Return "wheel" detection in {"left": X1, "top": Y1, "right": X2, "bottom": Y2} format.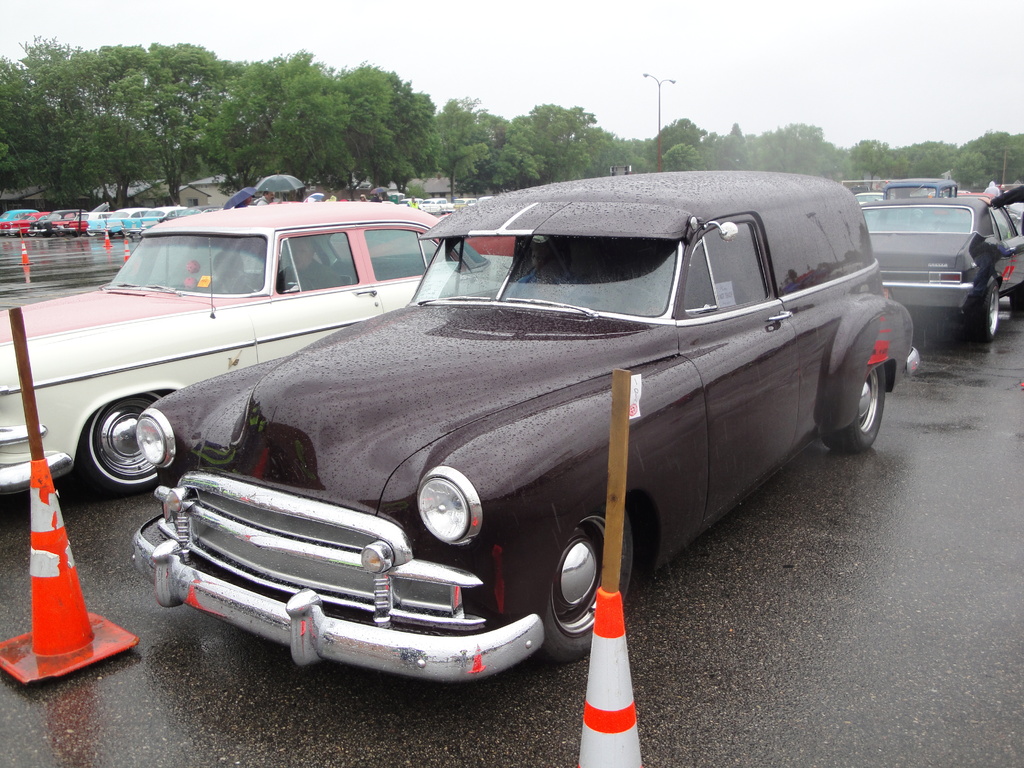
{"left": 823, "top": 364, "right": 886, "bottom": 452}.
